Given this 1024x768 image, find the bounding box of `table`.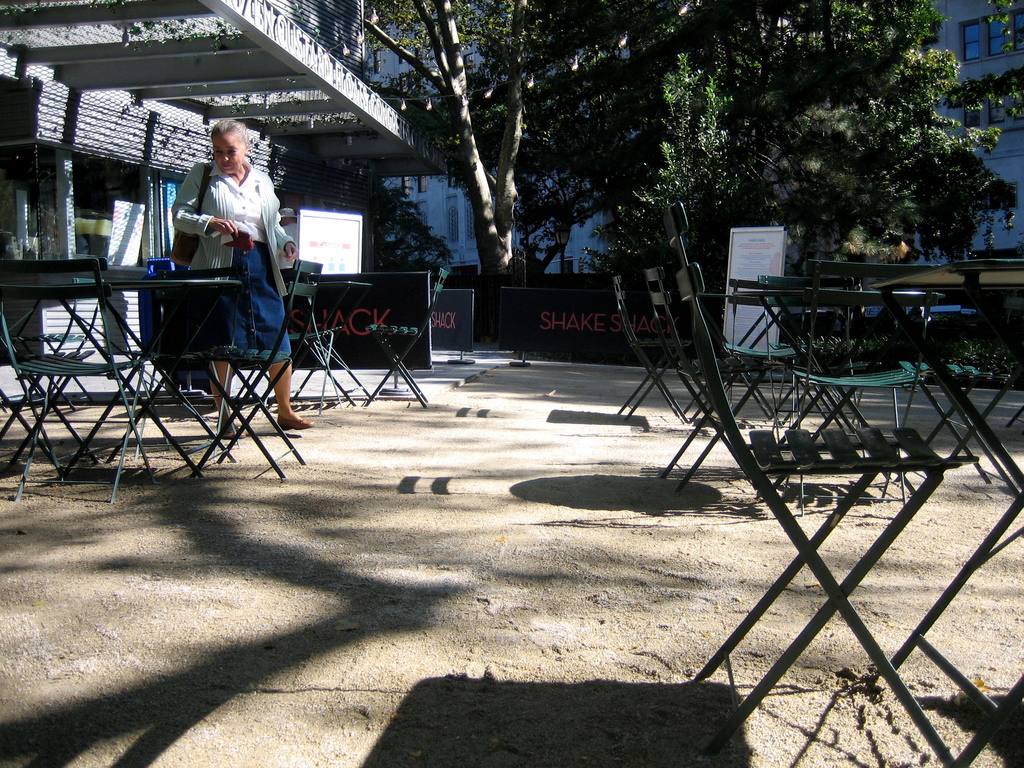
(left=82, top=280, right=242, bottom=485).
